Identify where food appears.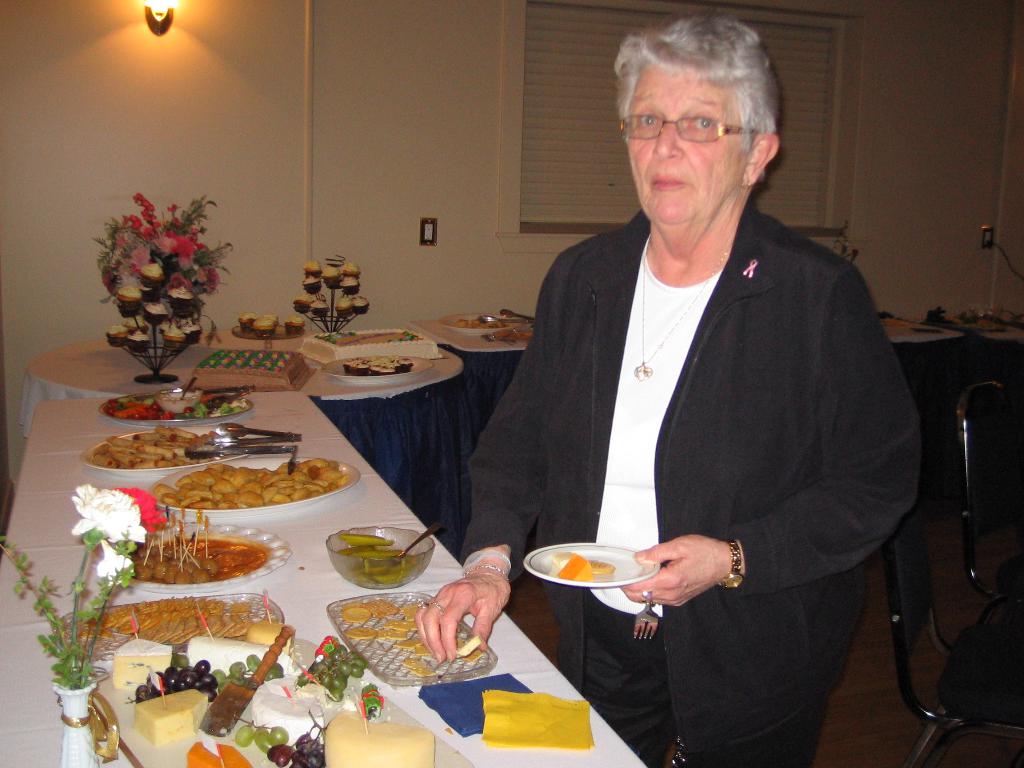
Appears at x1=301, y1=276, x2=323, y2=286.
